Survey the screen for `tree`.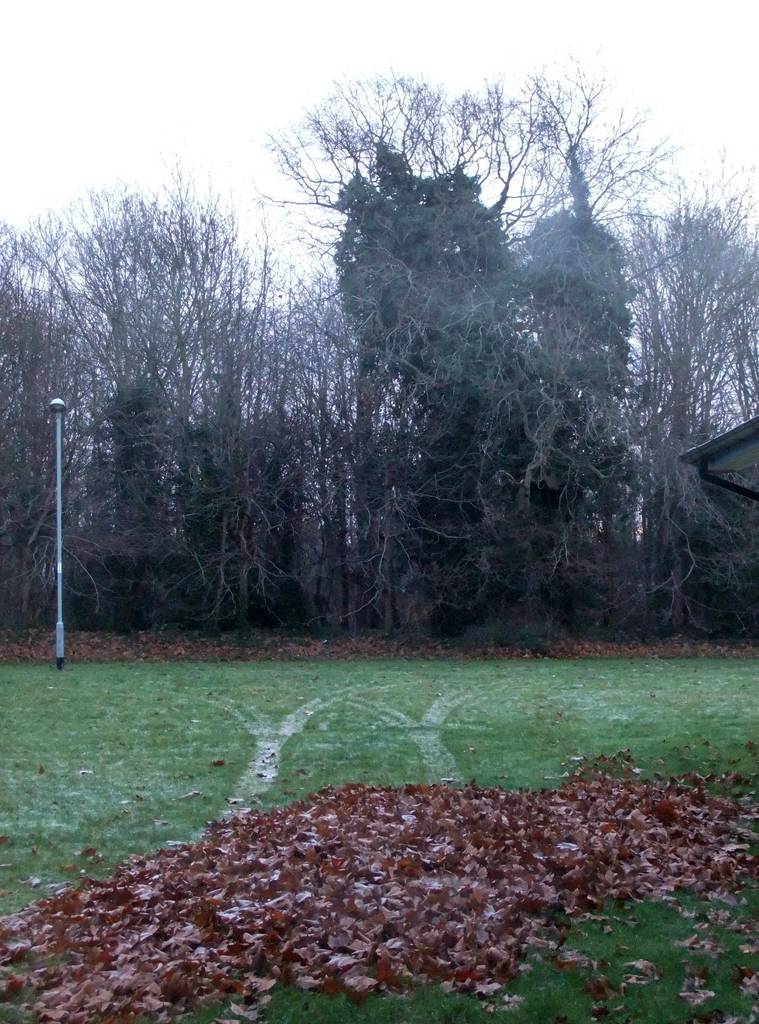
Survey found: box=[522, 70, 655, 618].
